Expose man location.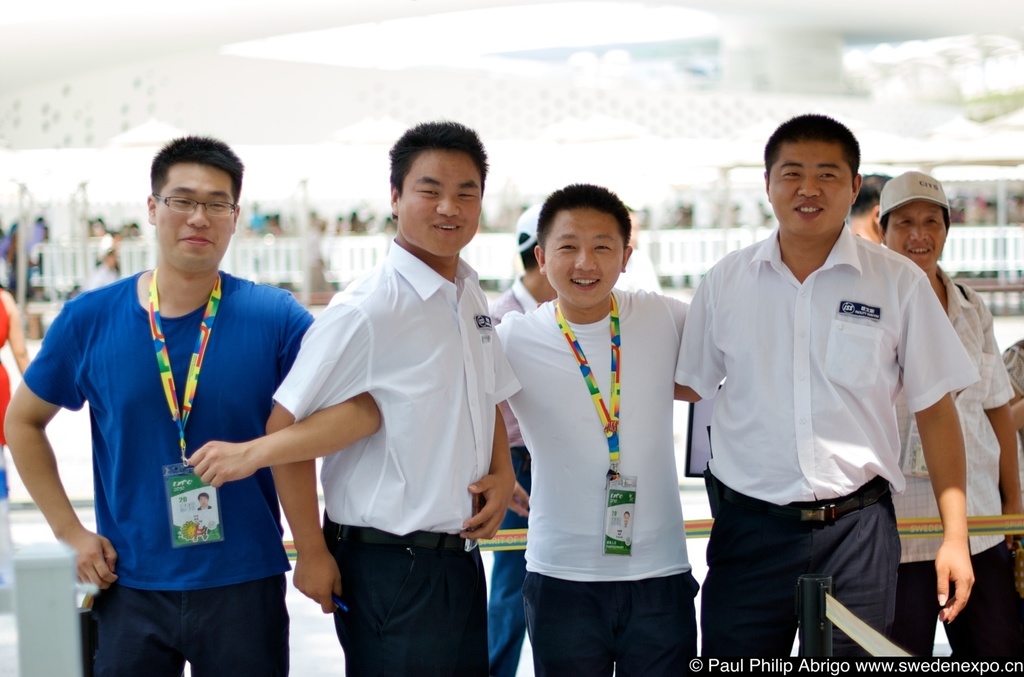
Exposed at <bbox>673, 110, 974, 676</bbox>.
